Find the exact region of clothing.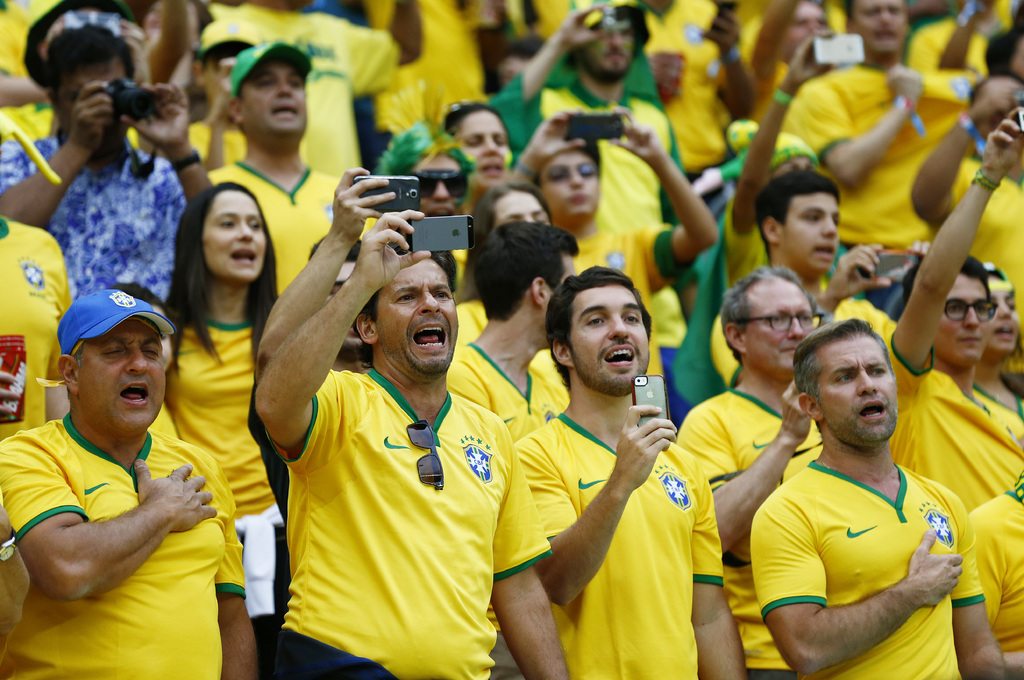
Exact region: box=[201, 0, 402, 181].
